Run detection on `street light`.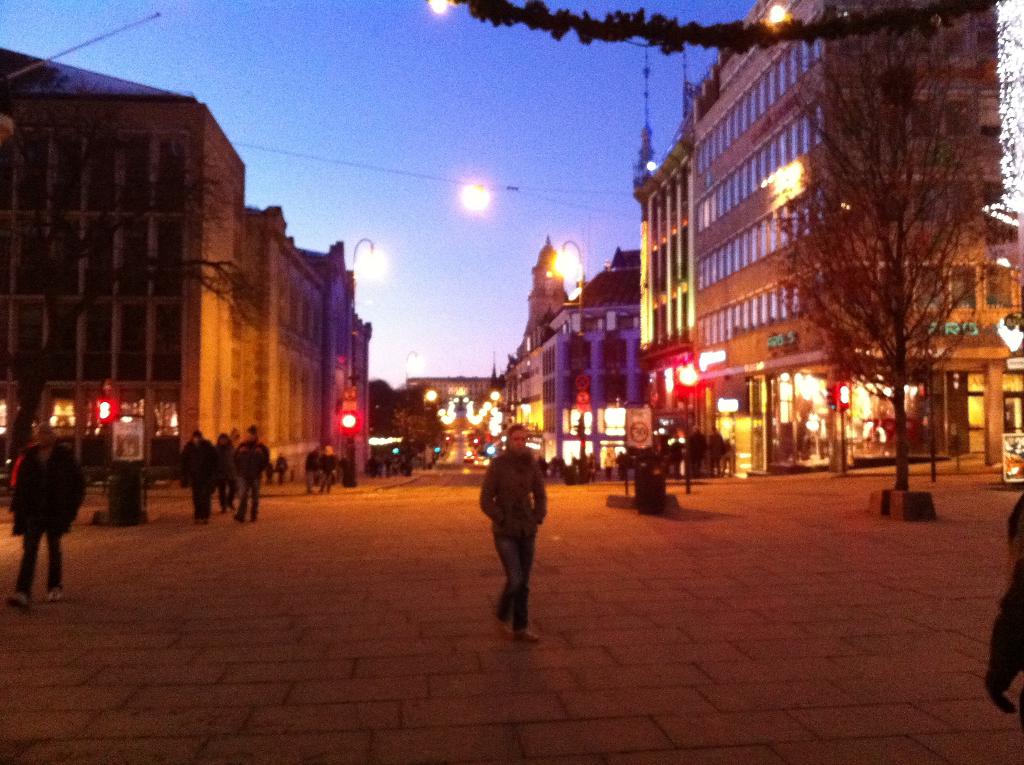
Result: locate(545, 241, 582, 326).
